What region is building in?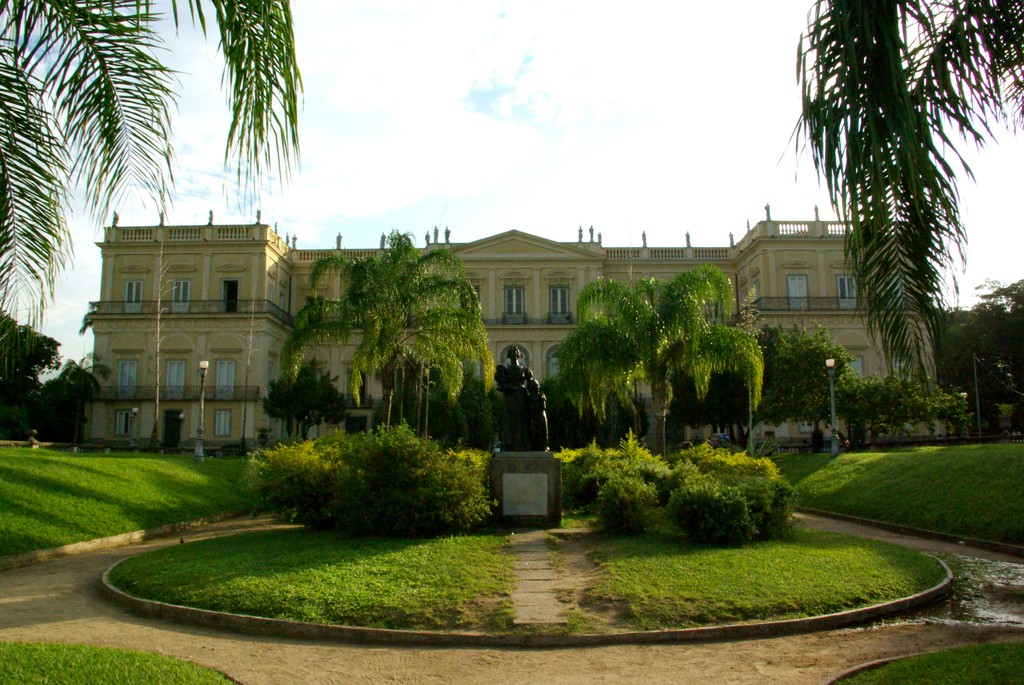
[x1=84, y1=209, x2=936, y2=462].
